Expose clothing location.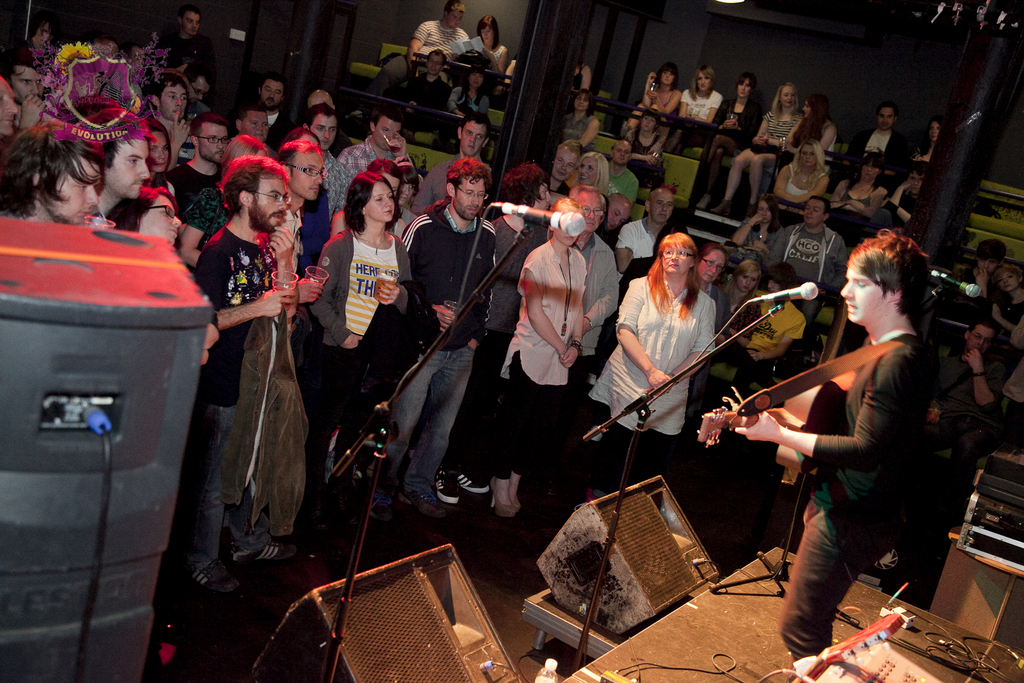
Exposed at rect(442, 85, 488, 119).
